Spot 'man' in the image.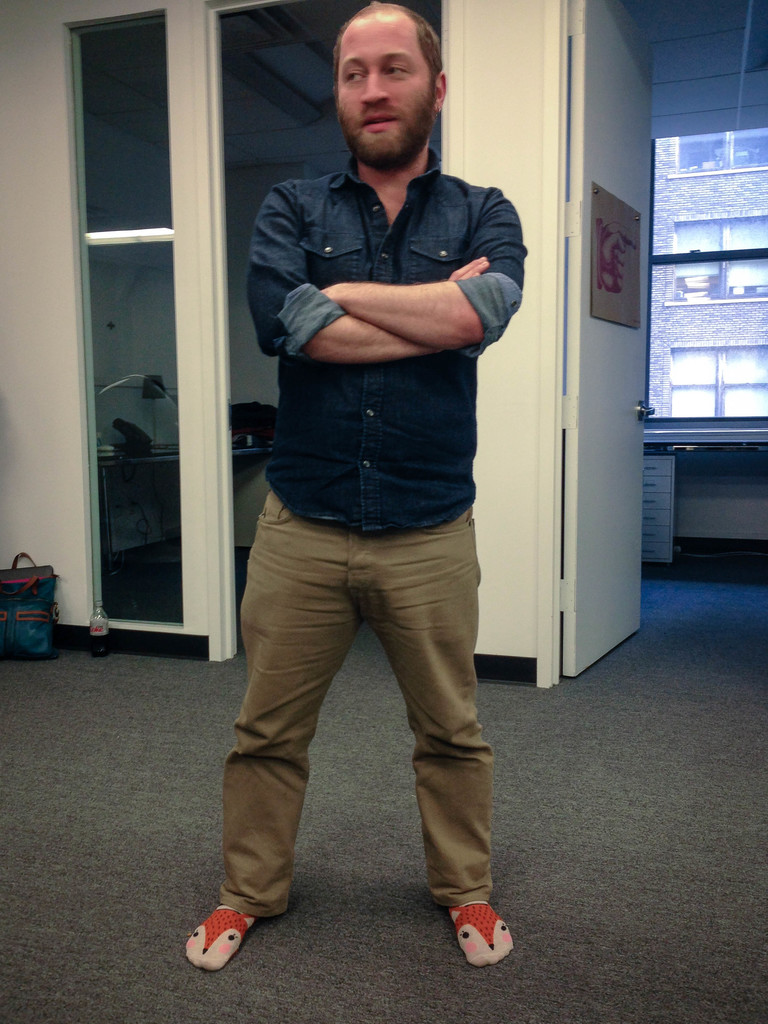
'man' found at box=[200, 44, 547, 947].
